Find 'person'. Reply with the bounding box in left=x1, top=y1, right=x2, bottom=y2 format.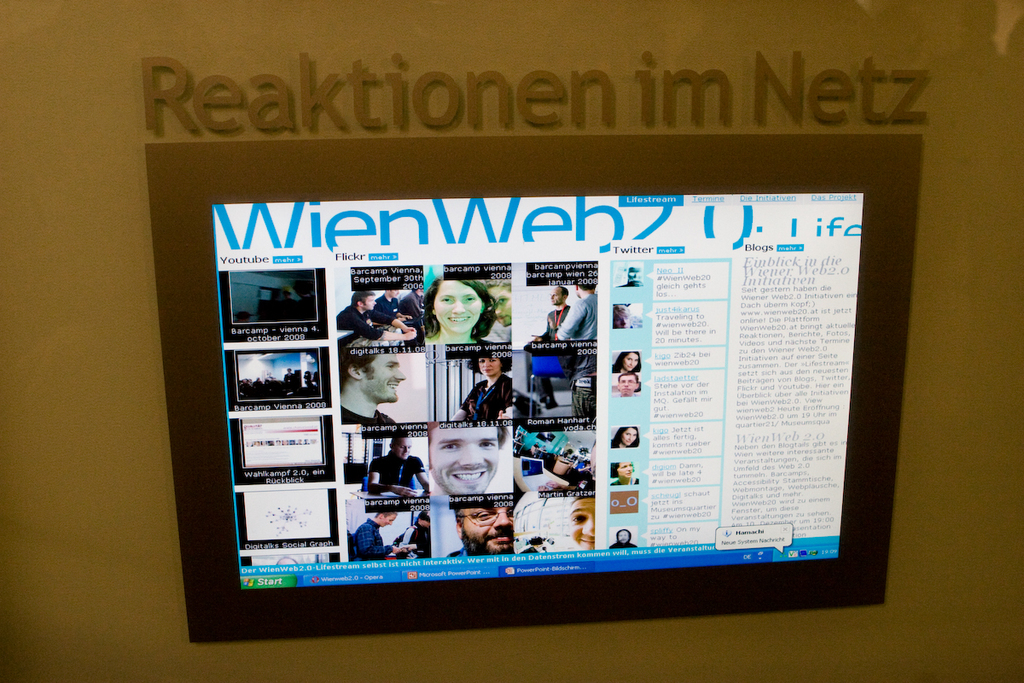
left=393, top=511, right=429, bottom=557.
